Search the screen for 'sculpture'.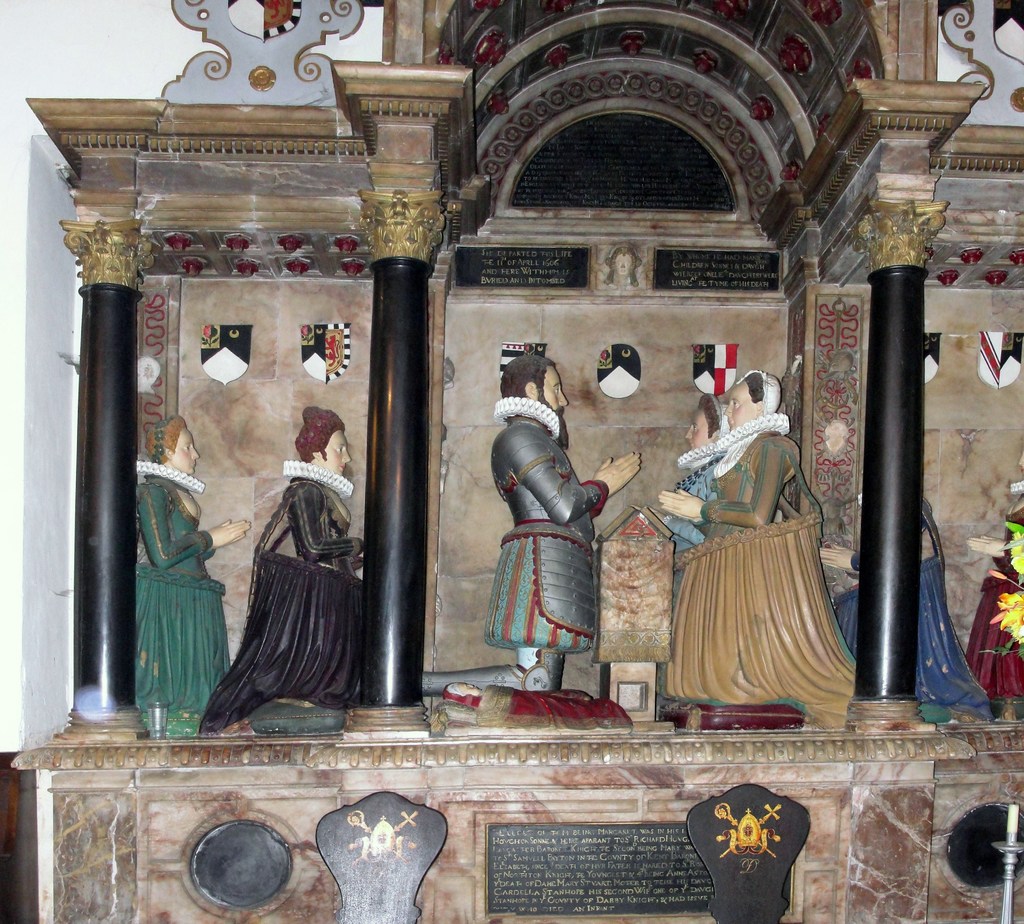
Found at x1=812 y1=487 x2=996 y2=729.
